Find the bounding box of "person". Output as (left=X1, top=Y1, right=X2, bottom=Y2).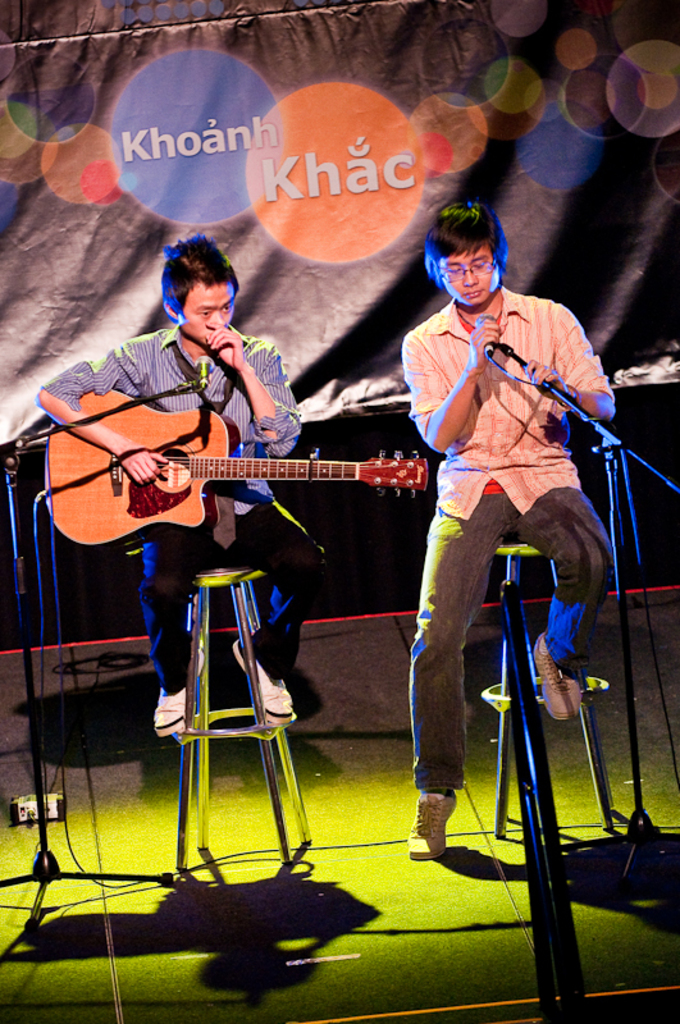
(left=40, top=233, right=327, bottom=732).
